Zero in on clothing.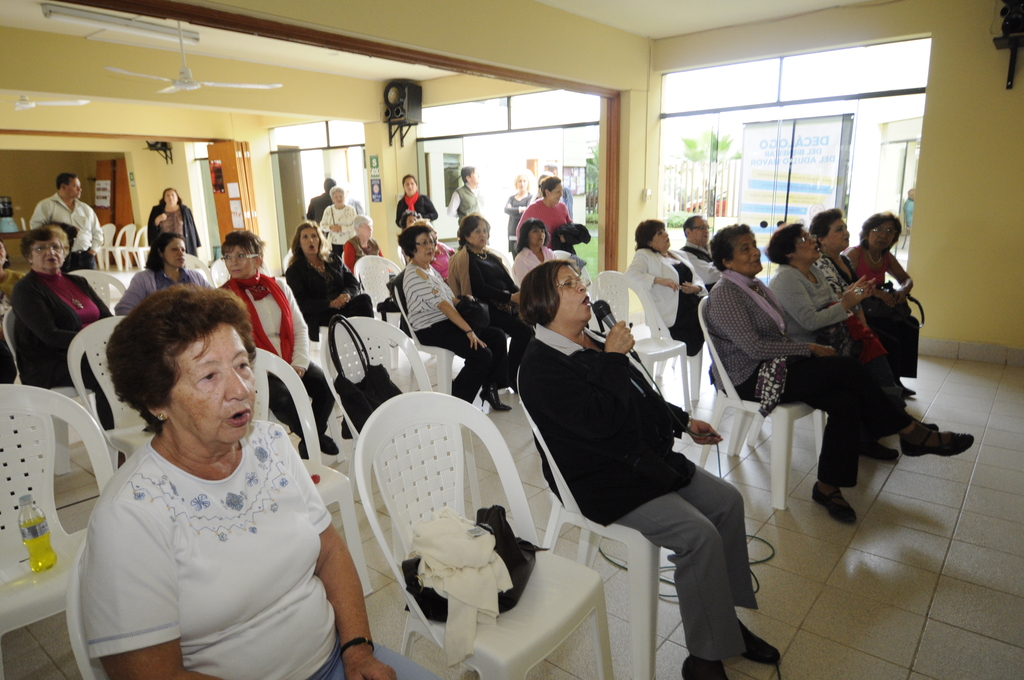
Zeroed in: crop(391, 193, 444, 226).
